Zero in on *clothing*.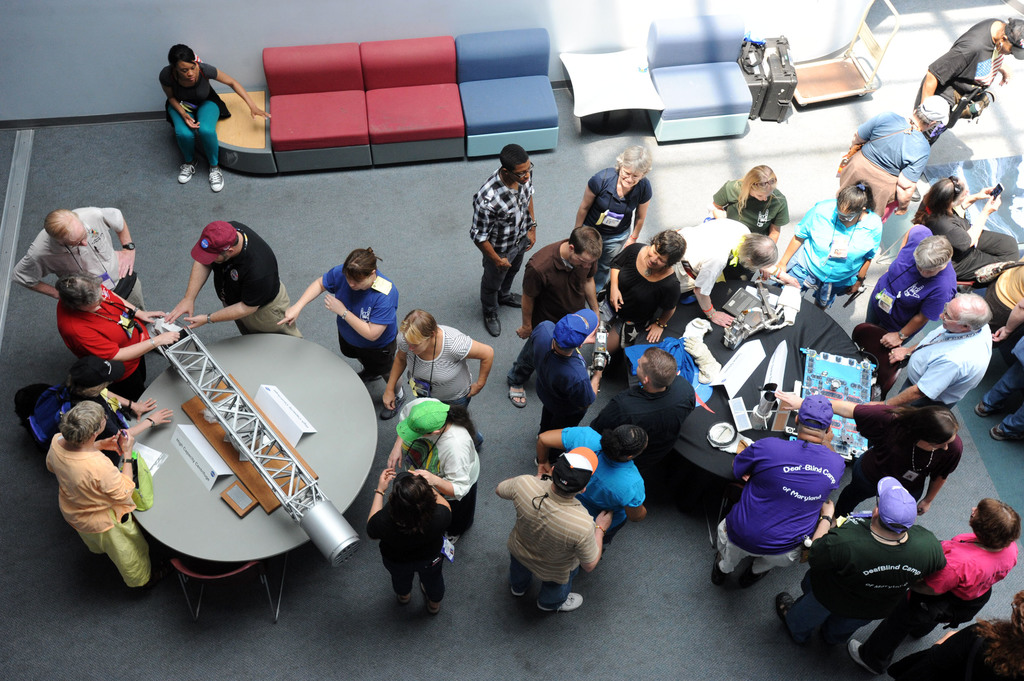
Zeroed in: (924, 208, 1014, 273).
